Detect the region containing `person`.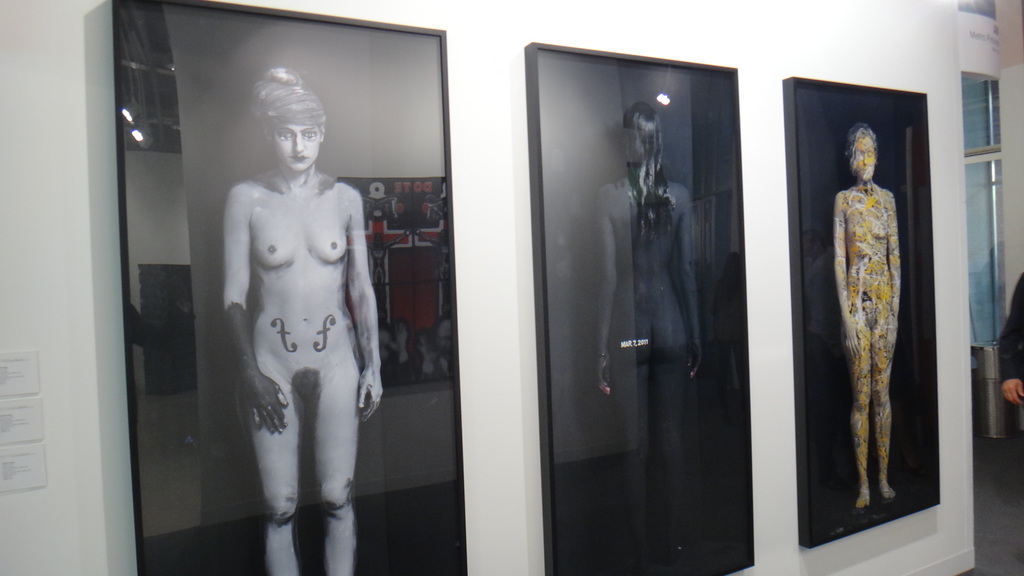
x1=596, y1=102, x2=705, y2=575.
